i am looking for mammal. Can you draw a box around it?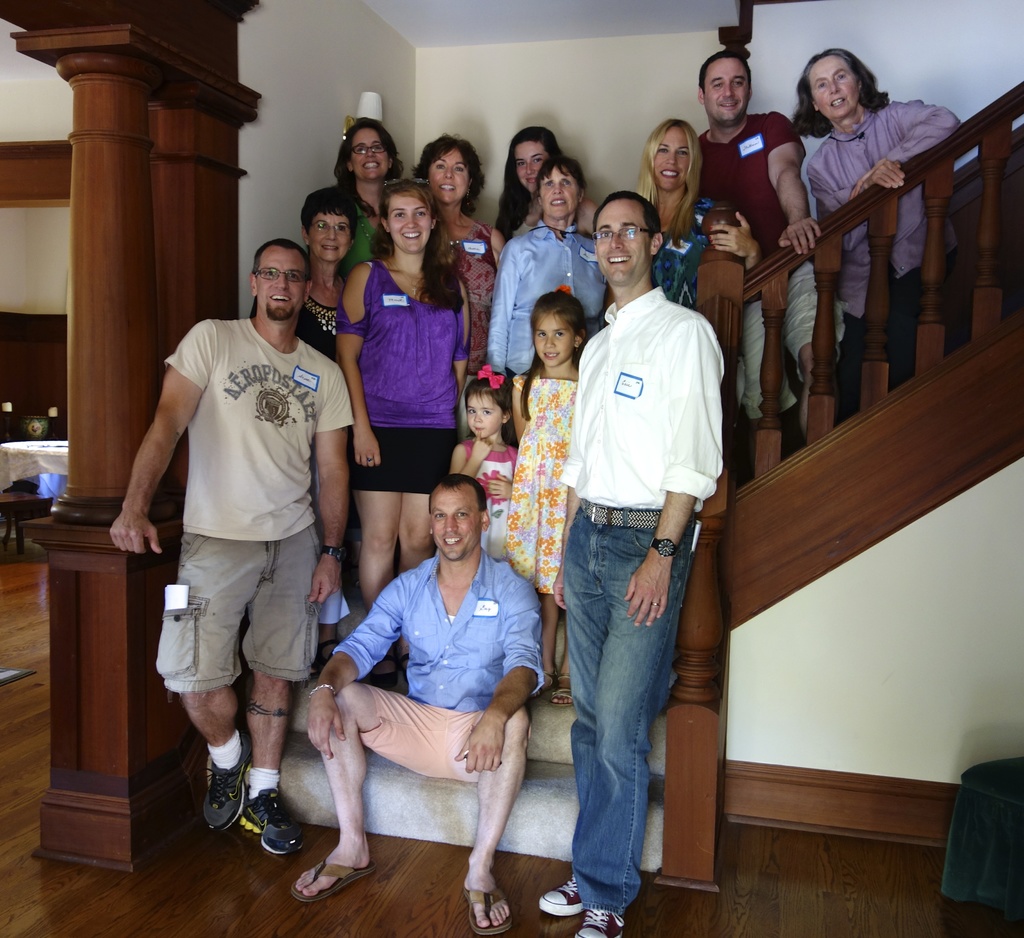
Sure, the bounding box is box=[328, 116, 406, 313].
